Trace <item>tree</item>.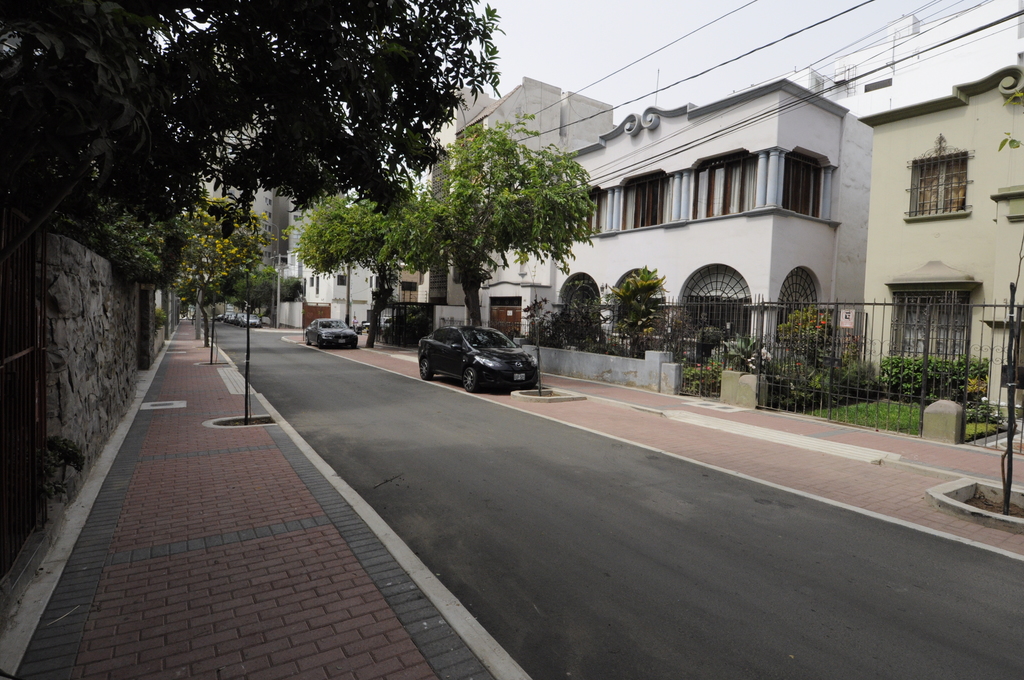
Traced to bbox(146, 197, 287, 355).
